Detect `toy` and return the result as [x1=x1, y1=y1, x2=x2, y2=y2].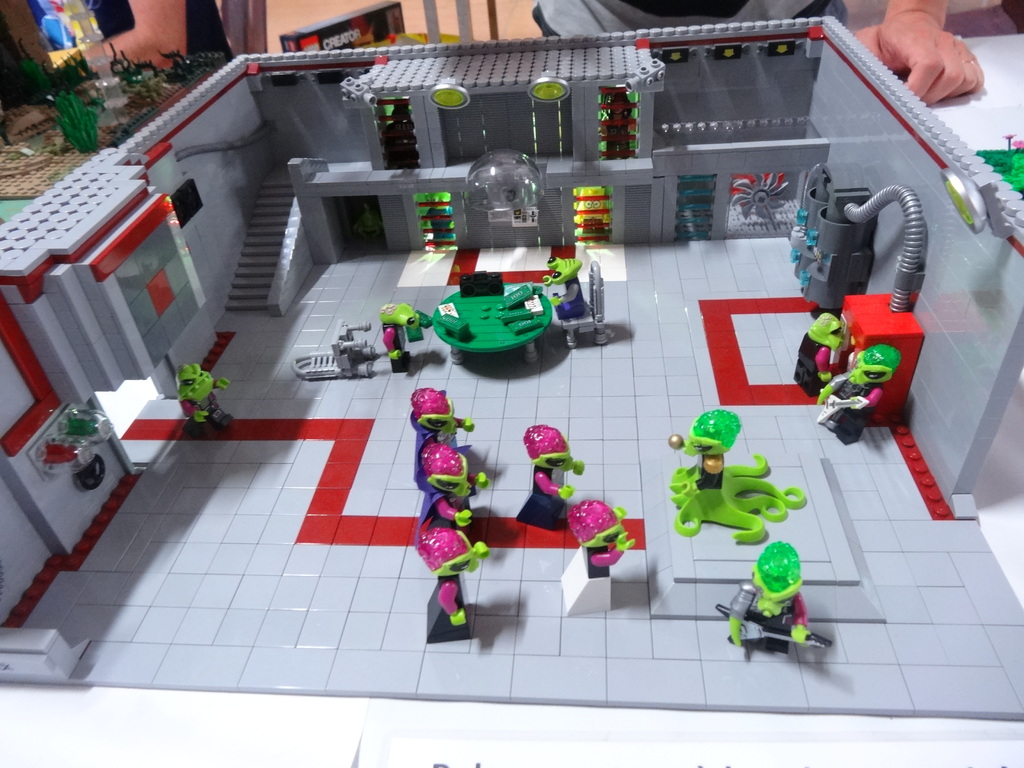
[x1=413, y1=526, x2=493, y2=645].
